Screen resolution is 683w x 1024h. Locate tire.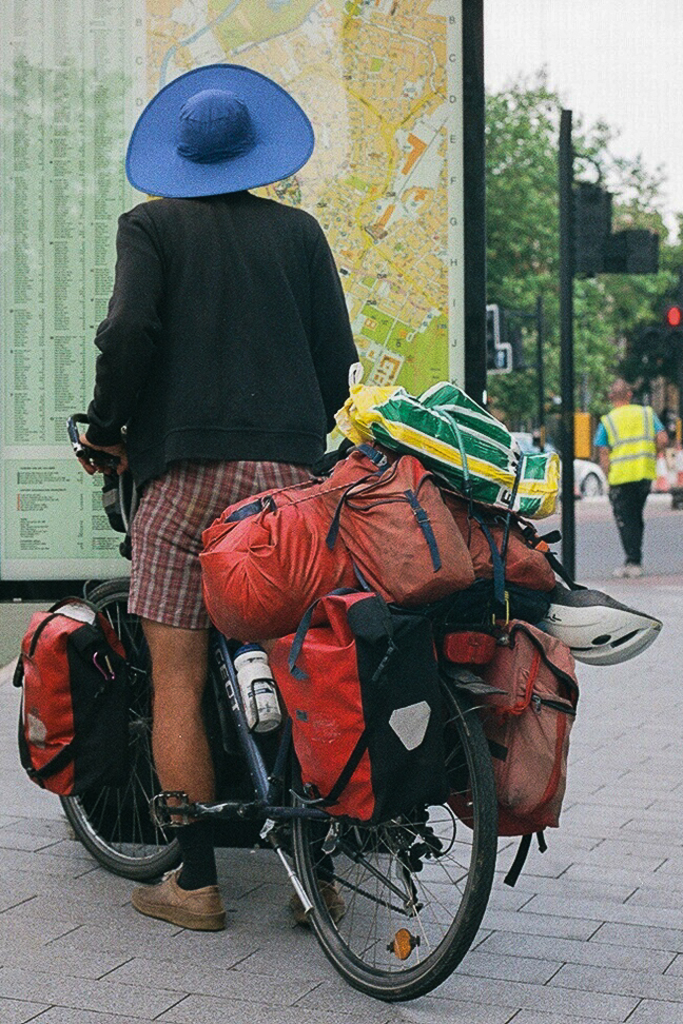
pyautogui.locateOnScreen(297, 774, 492, 984).
